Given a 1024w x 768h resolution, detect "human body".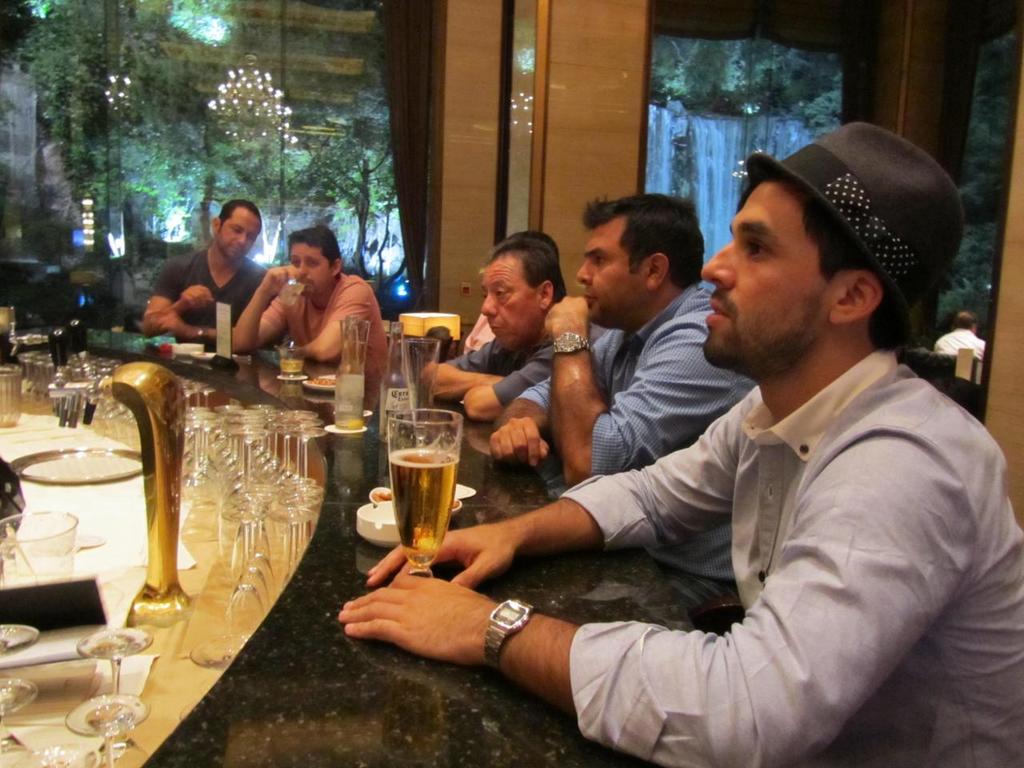
(225, 222, 393, 389).
